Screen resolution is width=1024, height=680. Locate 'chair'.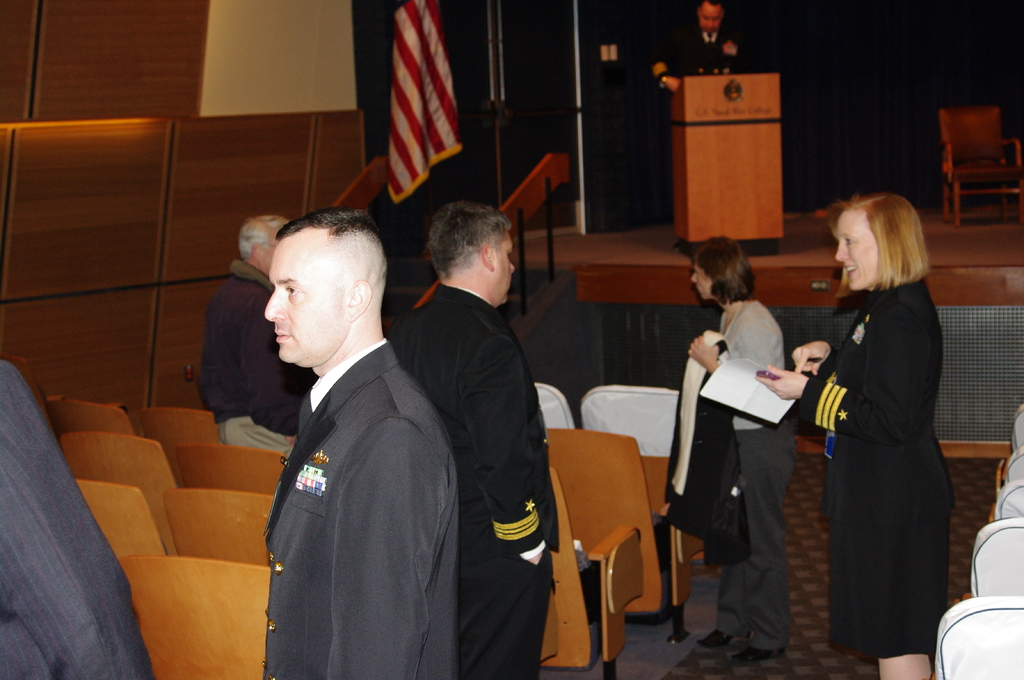
<bbox>120, 552, 271, 679</bbox>.
